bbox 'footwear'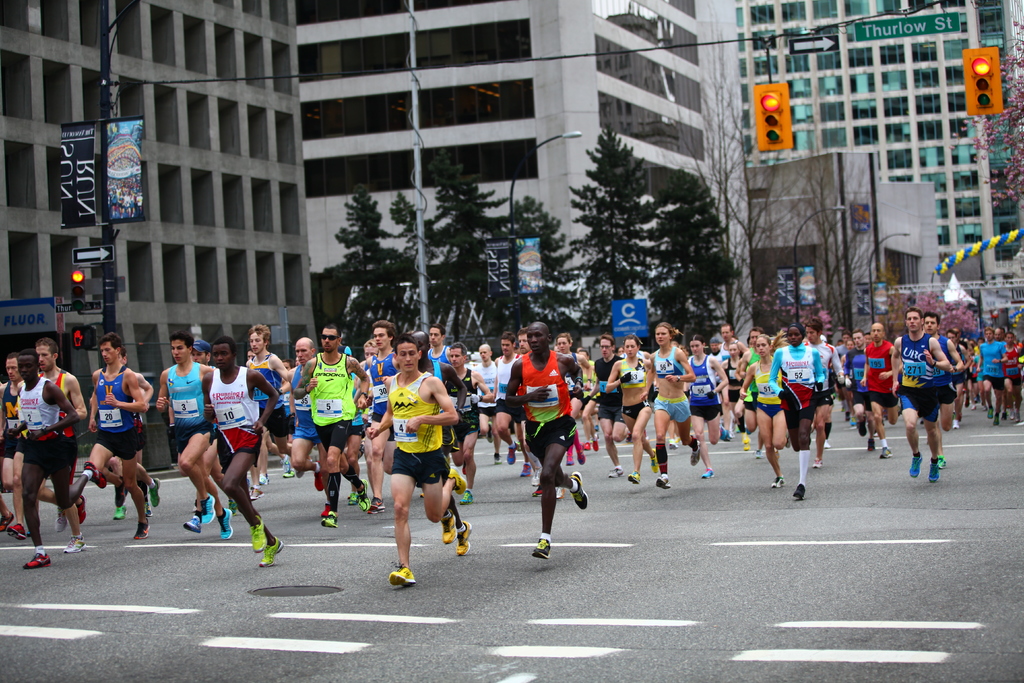
pyautogui.locateOnScreen(84, 459, 105, 490)
